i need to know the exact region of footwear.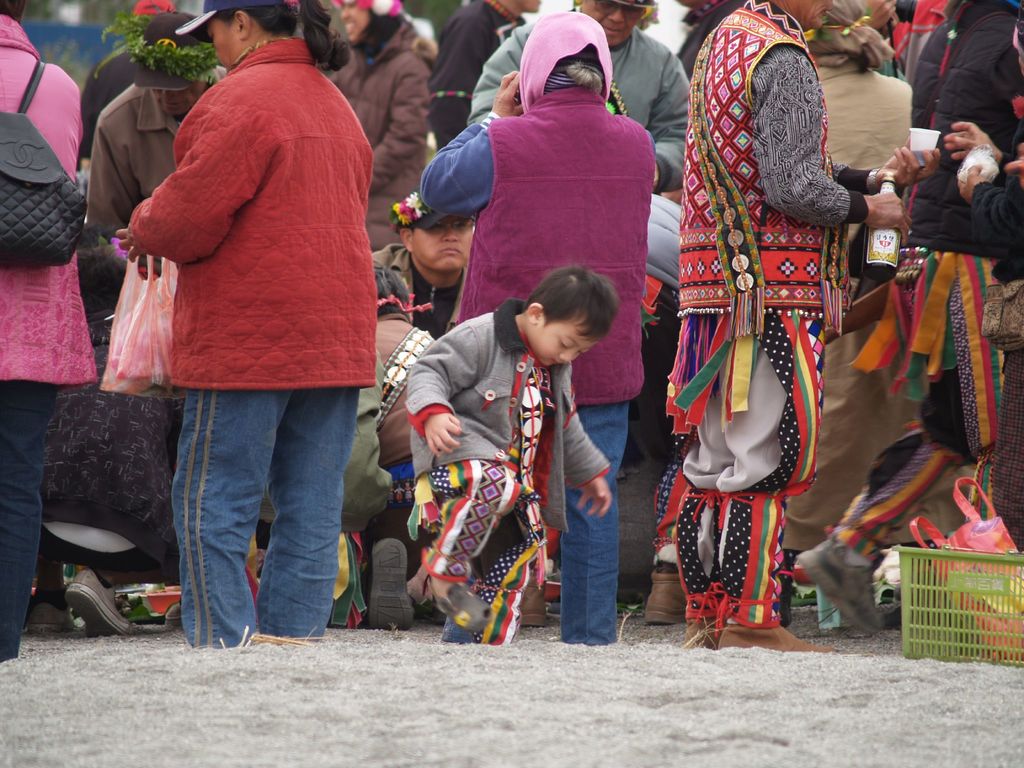
Region: {"left": 718, "top": 614, "right": 845, "bottom": 654}.
